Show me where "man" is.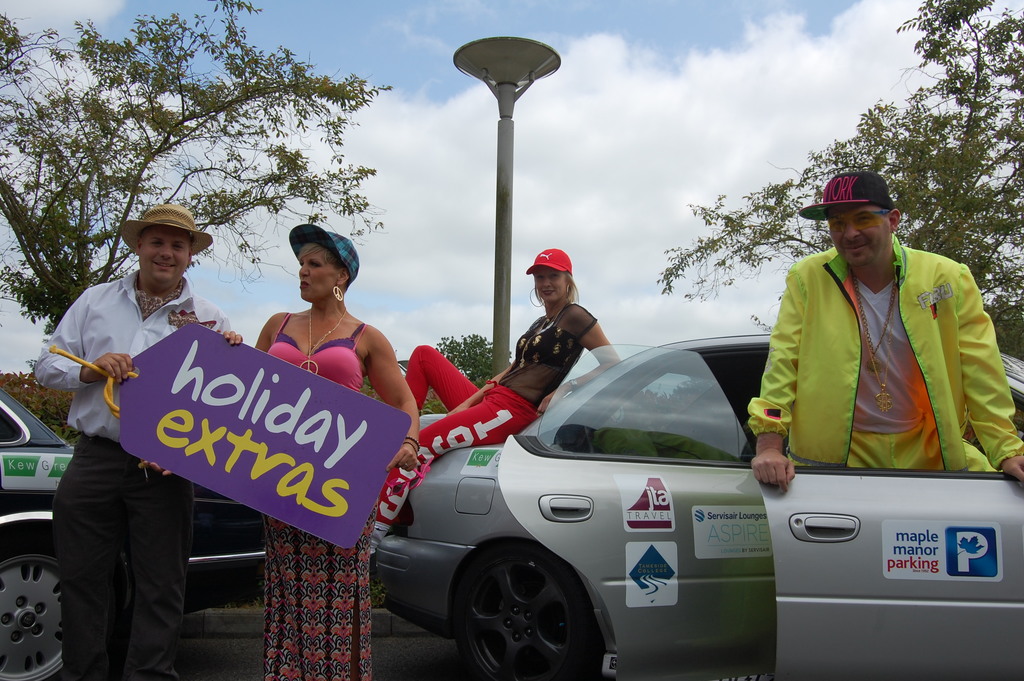
"man" is at bbox=(29, 200, 241, 680).
